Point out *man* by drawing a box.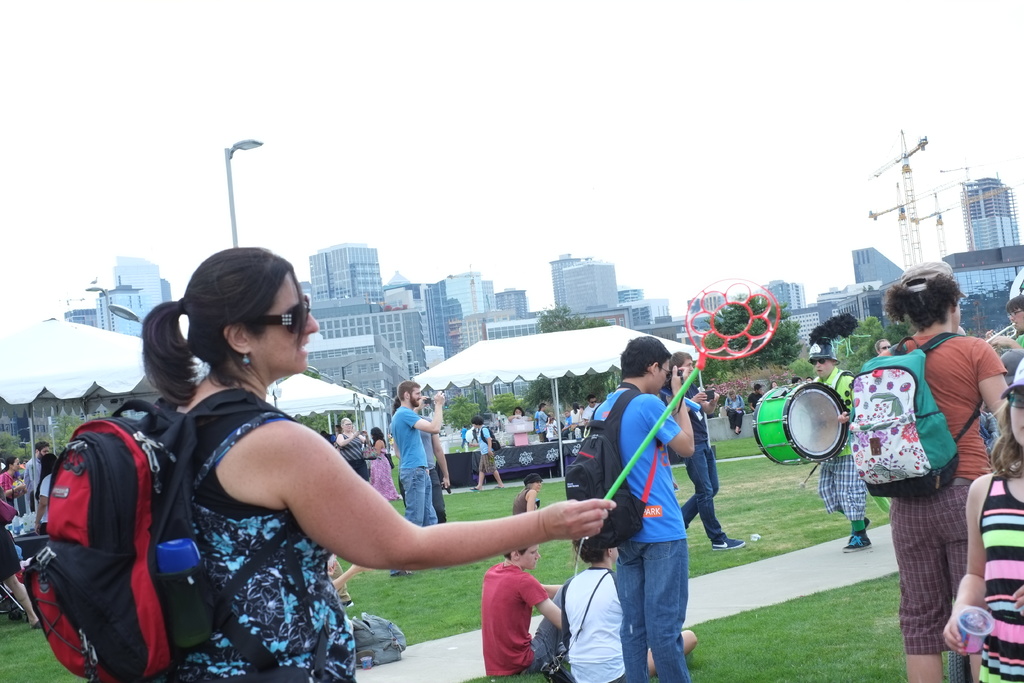
583:342:729:679.
